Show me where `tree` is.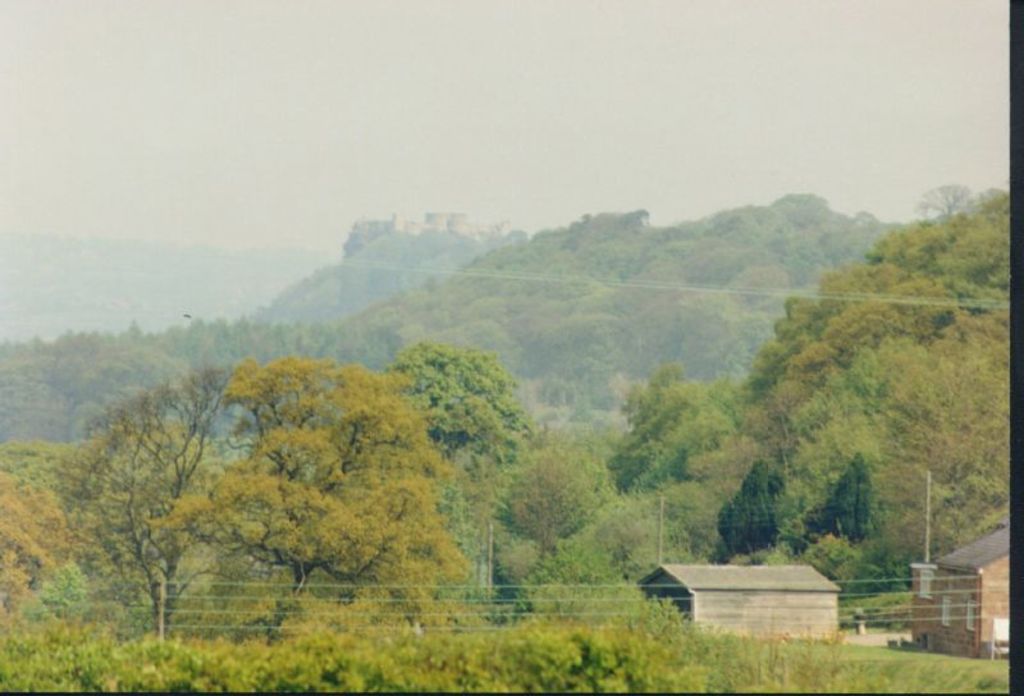
`tree` is at crop(488, 421, 612, 615).
